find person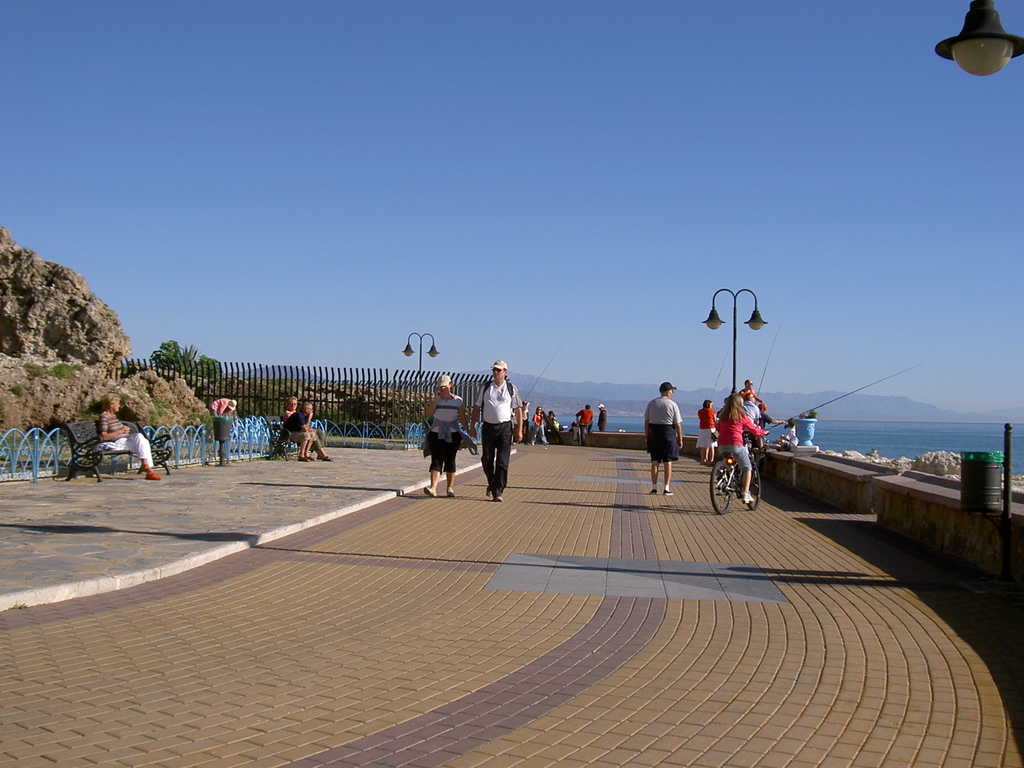
l=104, t=387, r=164, b=481
